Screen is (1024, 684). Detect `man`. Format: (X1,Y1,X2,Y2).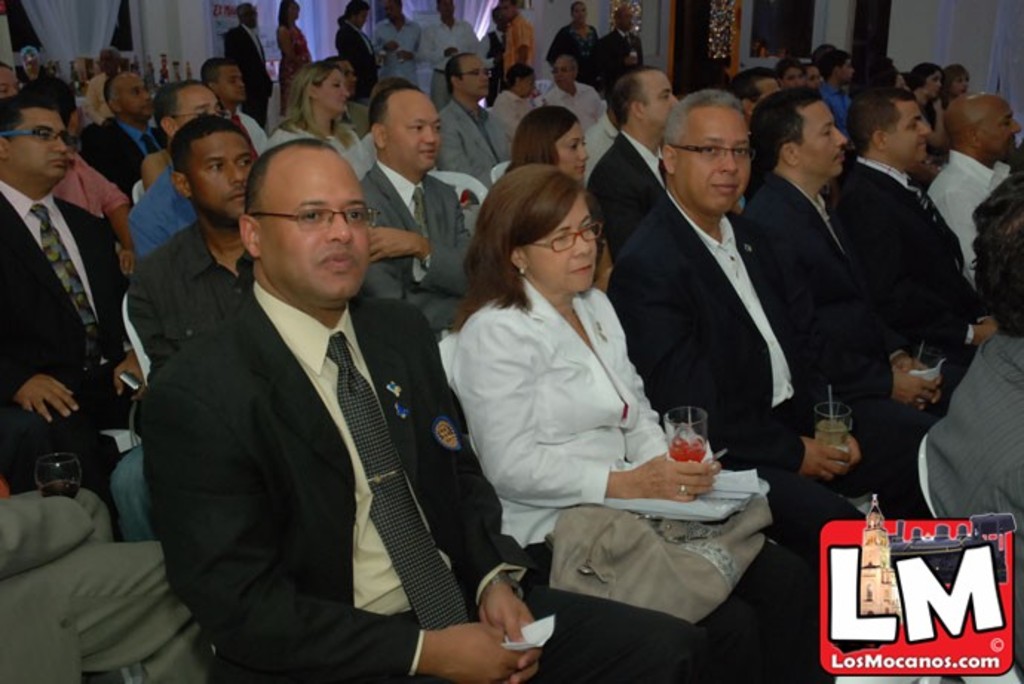
(502,64,551,148).
